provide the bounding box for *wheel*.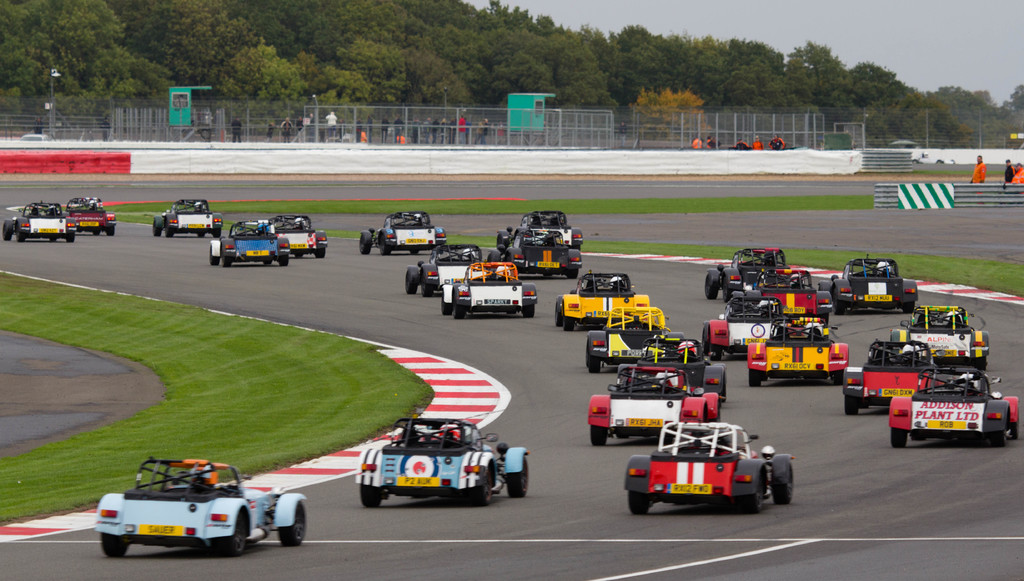
[15,227,26,243].
